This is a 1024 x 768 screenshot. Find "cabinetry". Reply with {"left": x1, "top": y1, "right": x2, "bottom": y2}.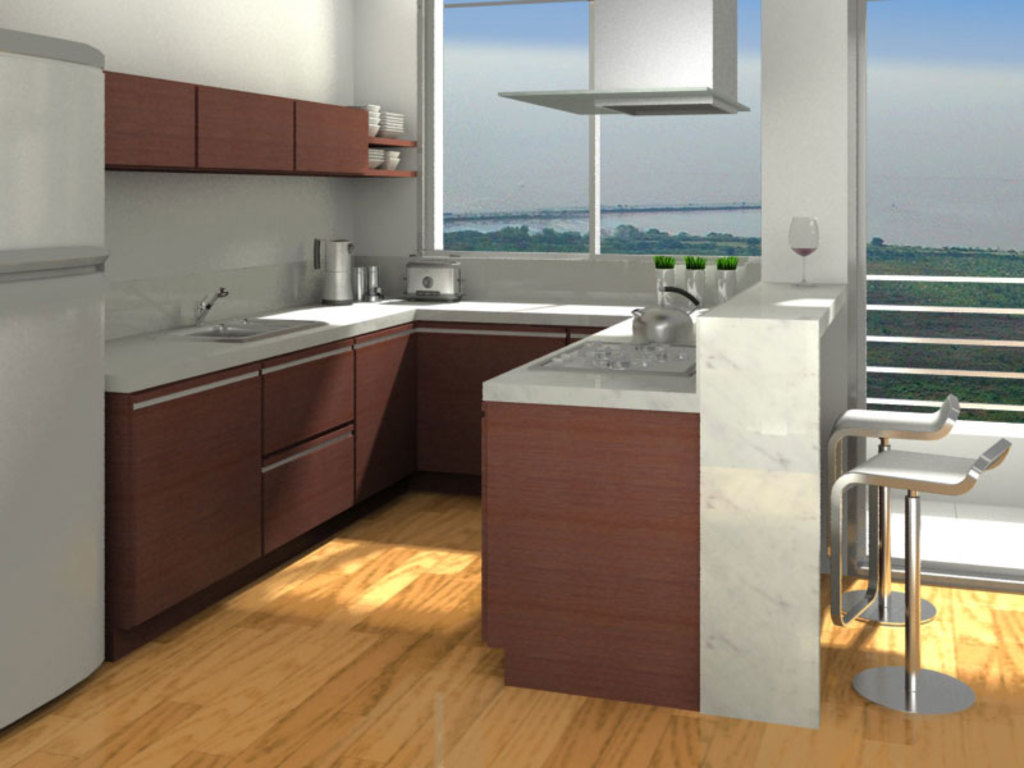
{"left": 419, "top": 321, "right": 559, "bottom": 471}.
